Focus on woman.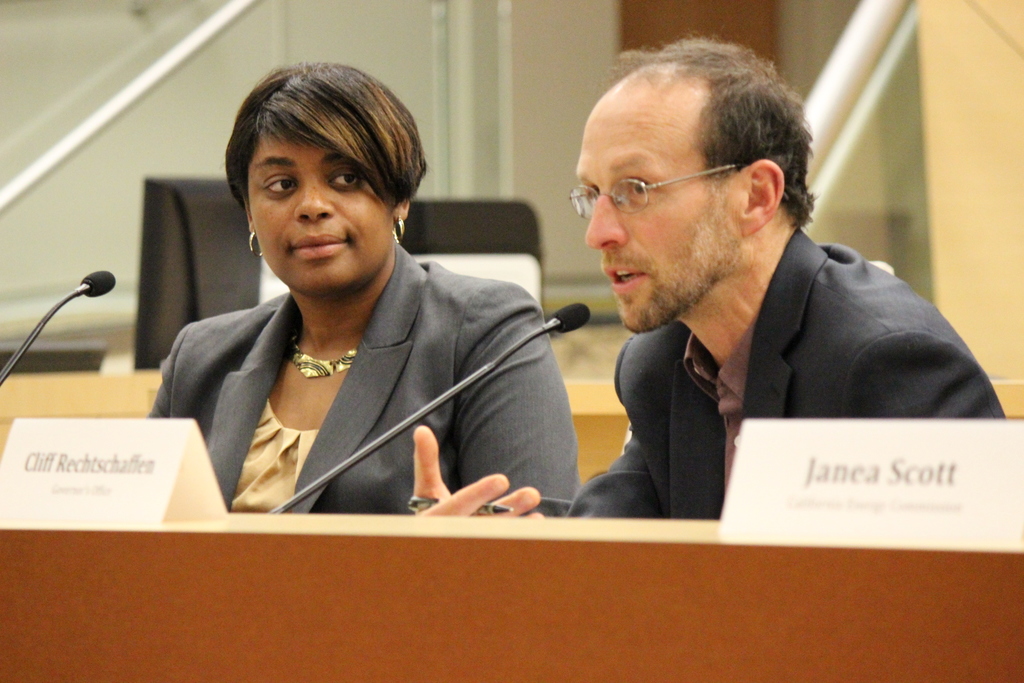
Focused at bbox(123, 67, 605, 539).
